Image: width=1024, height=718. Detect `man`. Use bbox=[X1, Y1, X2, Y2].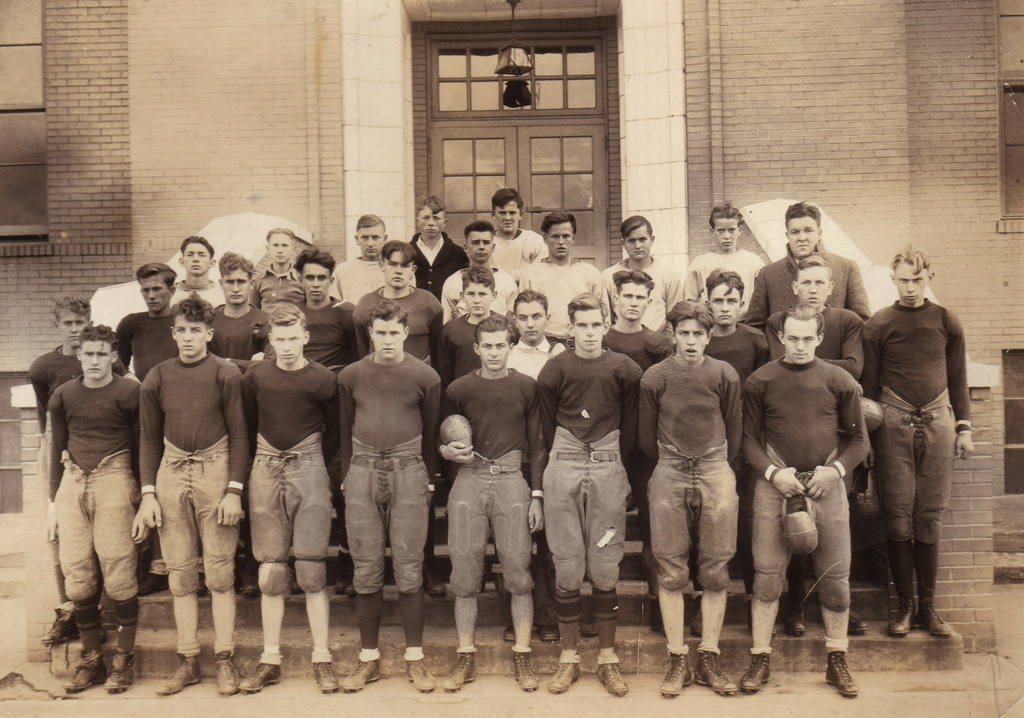
bbox=[116, 261, 179, 596].
